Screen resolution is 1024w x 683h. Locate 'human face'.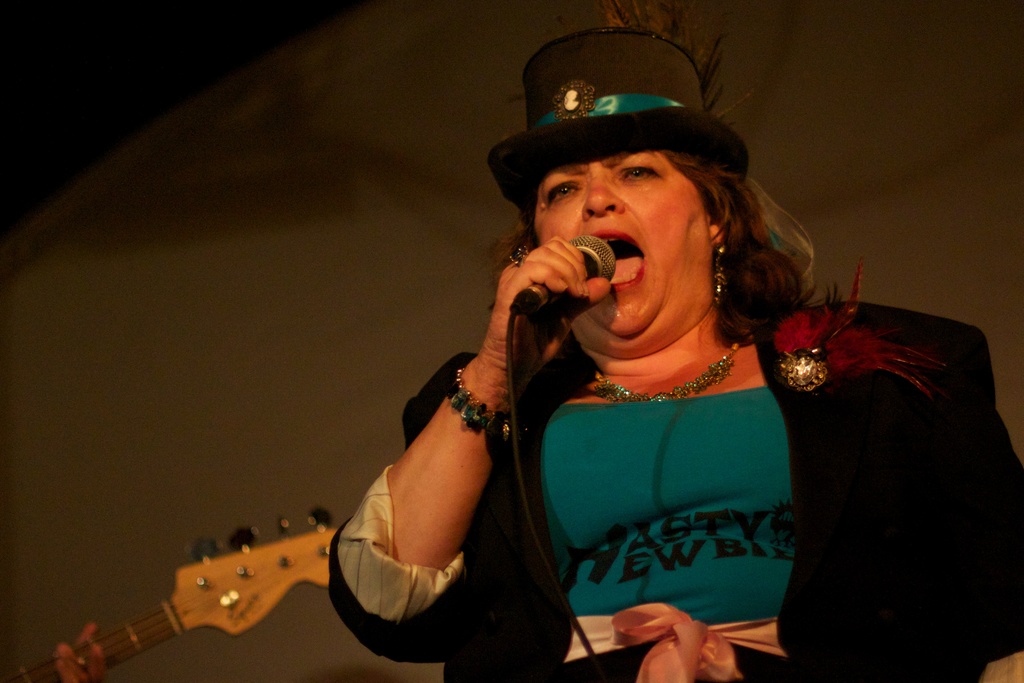
[left=533, top=149, right=707, bottom=350].
